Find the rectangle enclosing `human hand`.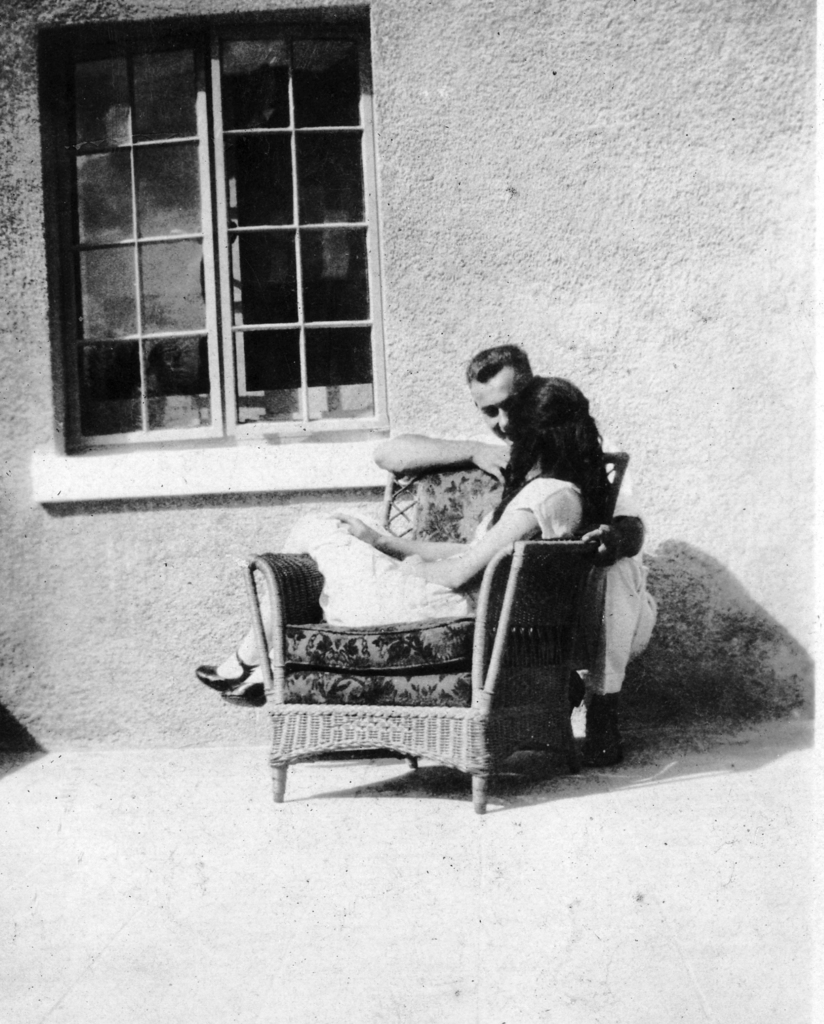
select_region(471, 438, 513, 487).
